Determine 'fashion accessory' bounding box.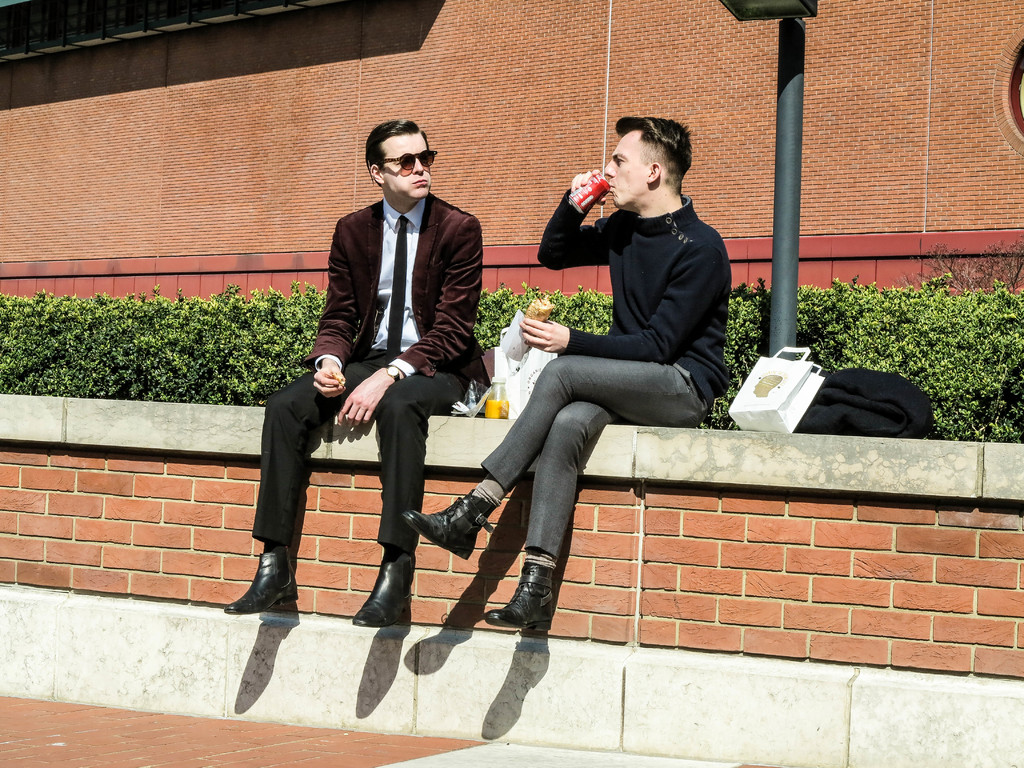
Determined: <box>406,488,495,557</box>.
